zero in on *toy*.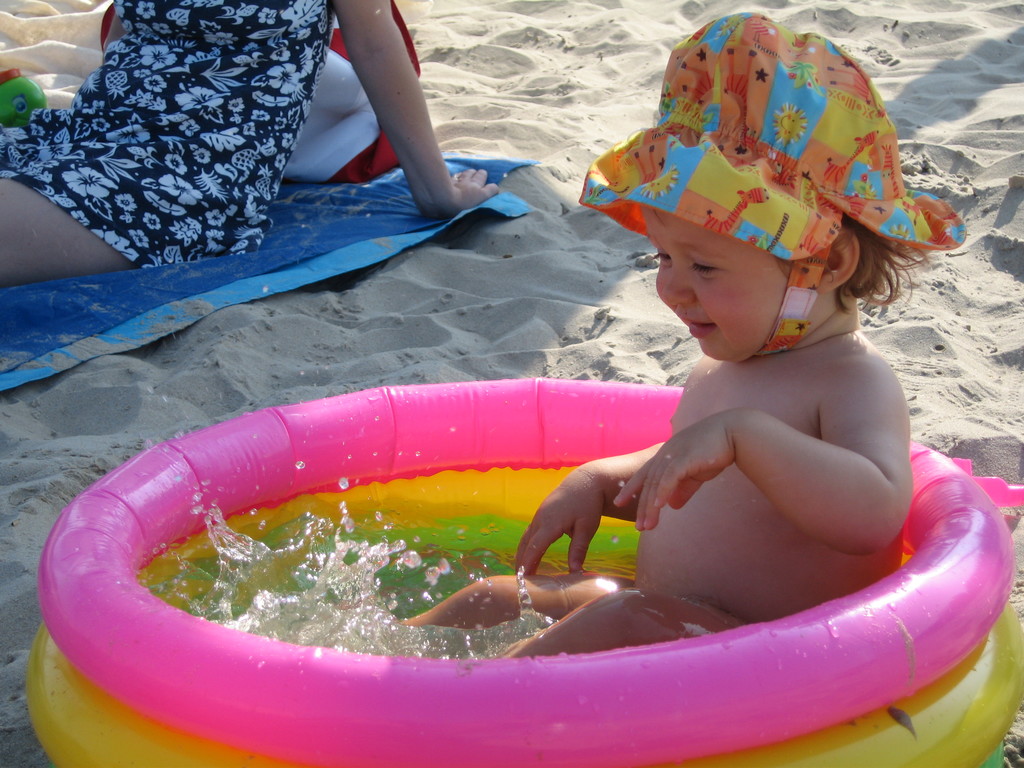
Zeroed in: {"left": 15, "top": 362, "right": 1023, "bottom": 767}.
